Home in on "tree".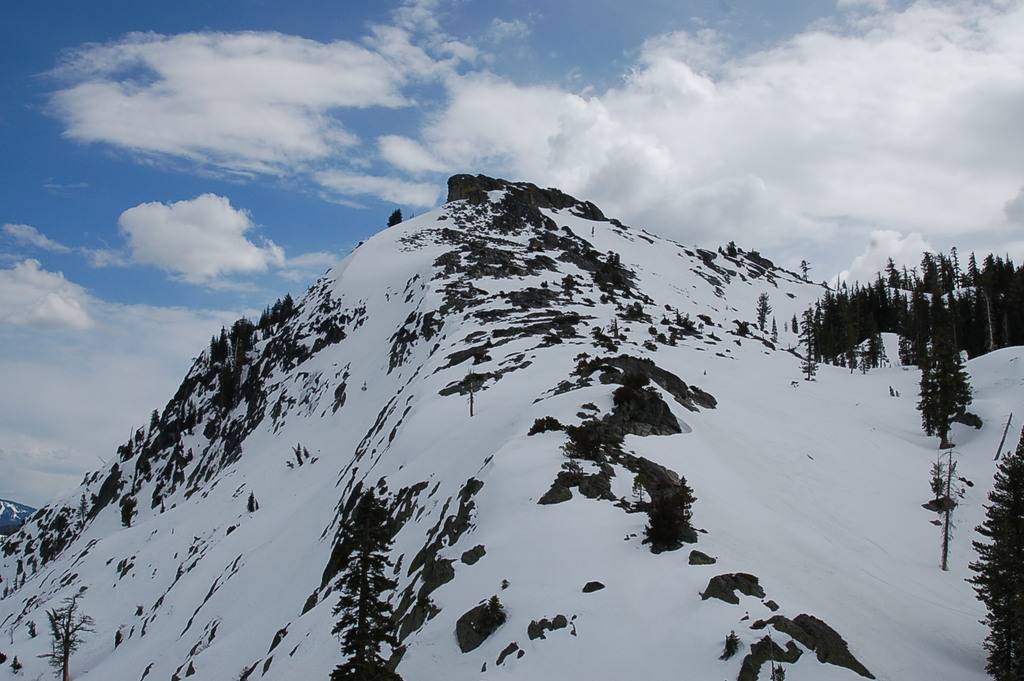
Homed in at 118 494 139 529.
